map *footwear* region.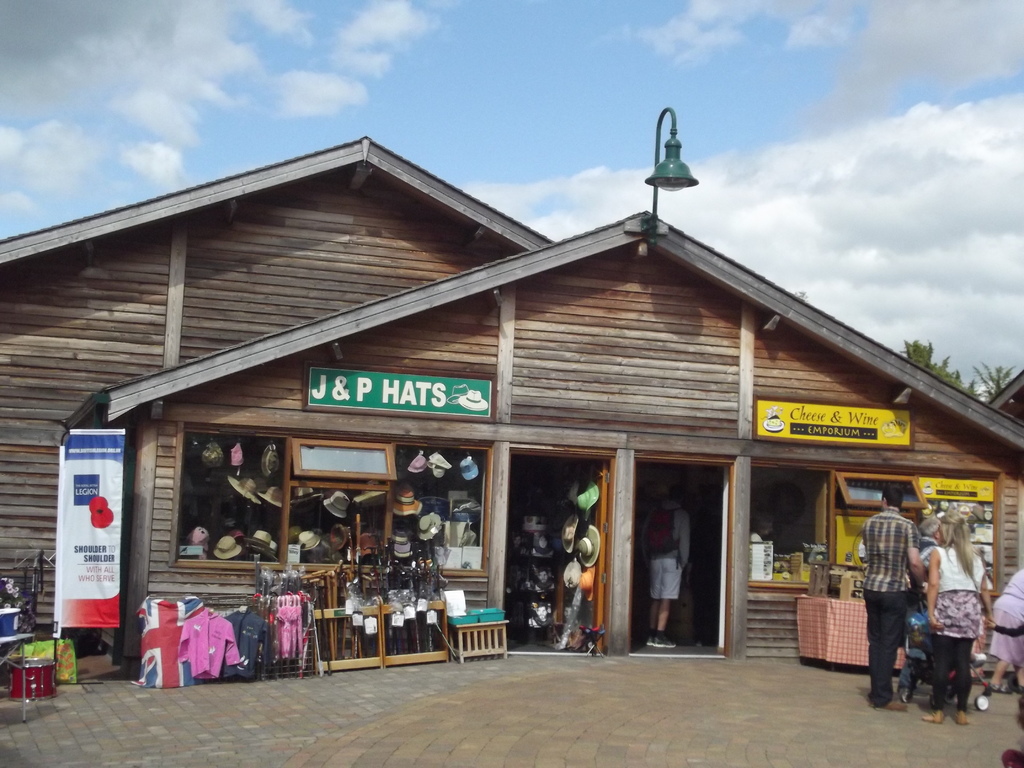
Mapped to (646, 635, 652, 643).
